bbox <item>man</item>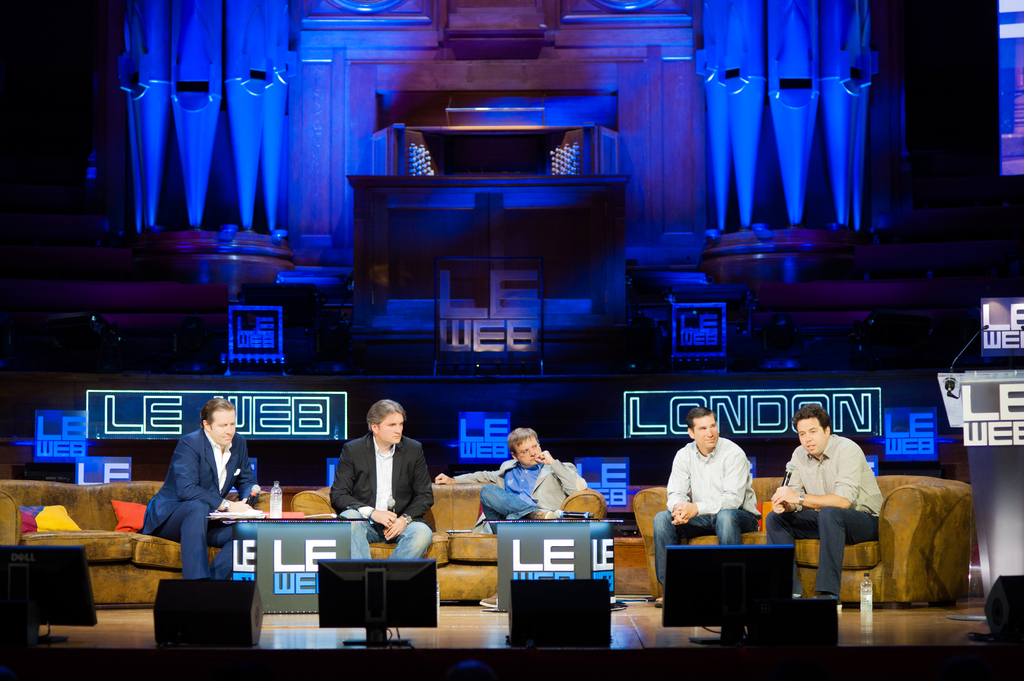
left=482, top=424, right=600, bottom=519
